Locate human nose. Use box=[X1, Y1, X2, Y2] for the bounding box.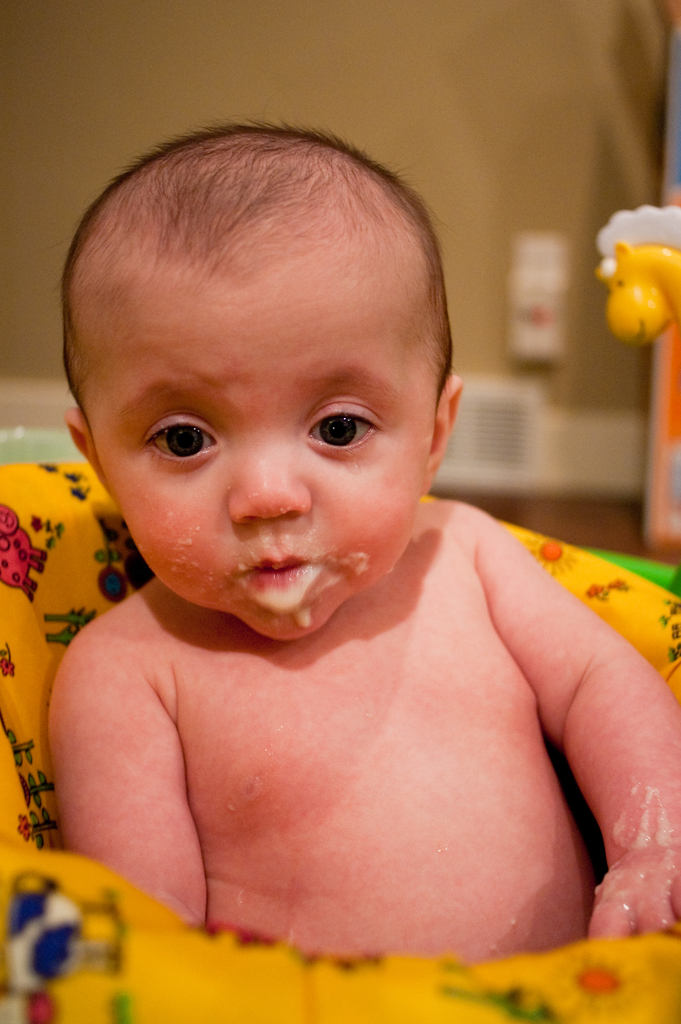
box=[221, 440, 312, 532].
